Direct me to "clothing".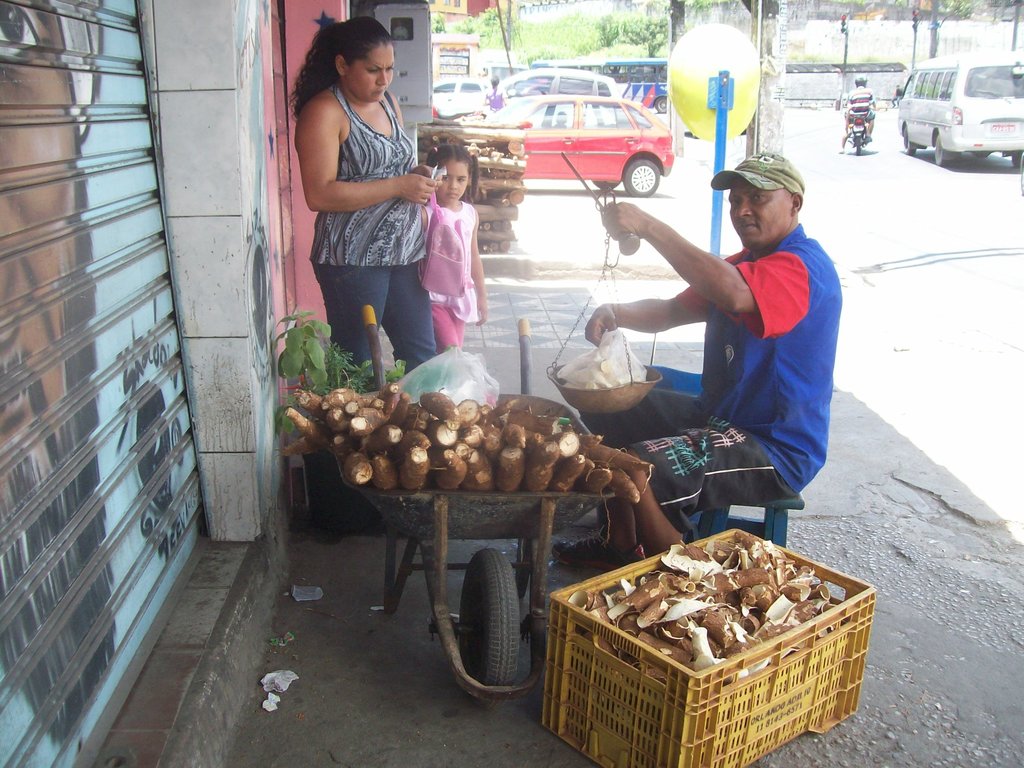
Direction: crop(585, 392, 796, 536).
